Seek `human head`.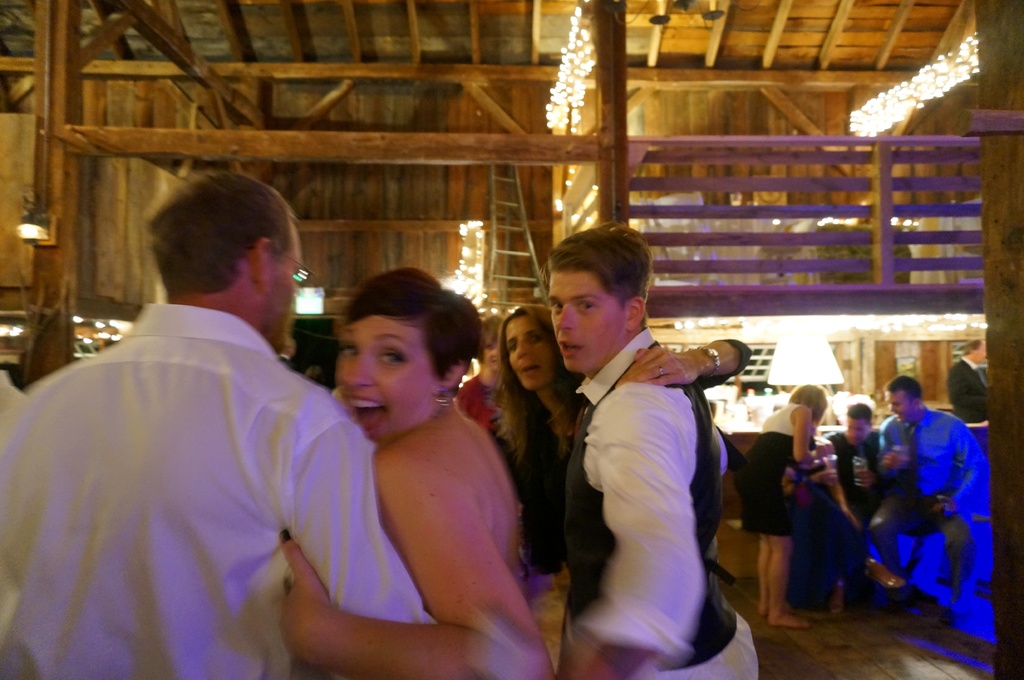
BBox(501, 306, 564, 400).
